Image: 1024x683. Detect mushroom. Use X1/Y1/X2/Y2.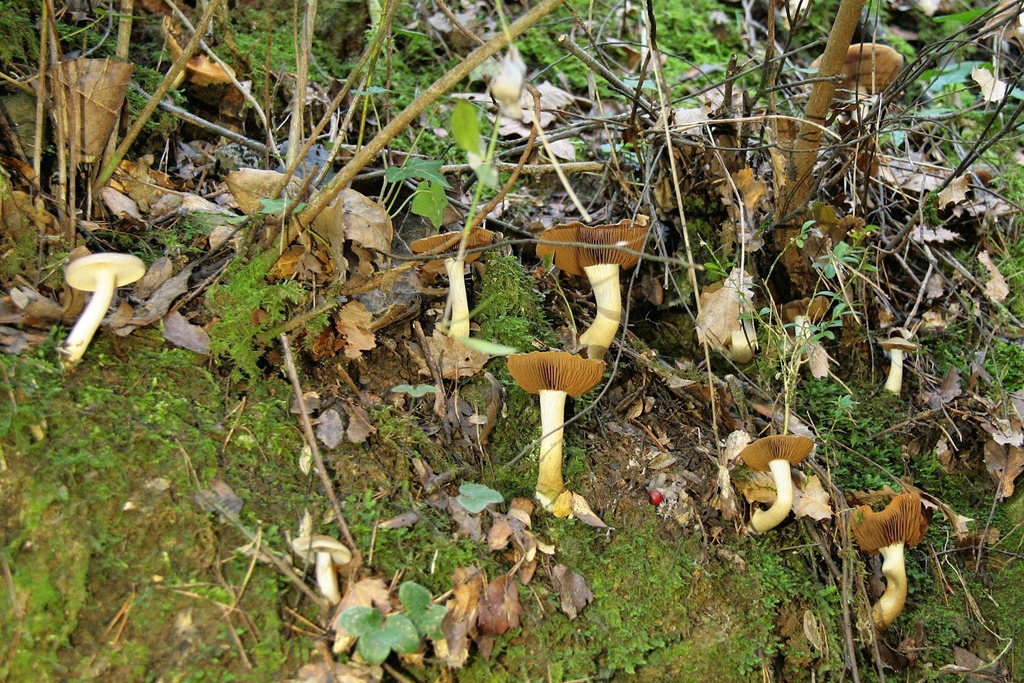
39/236/134/364.
